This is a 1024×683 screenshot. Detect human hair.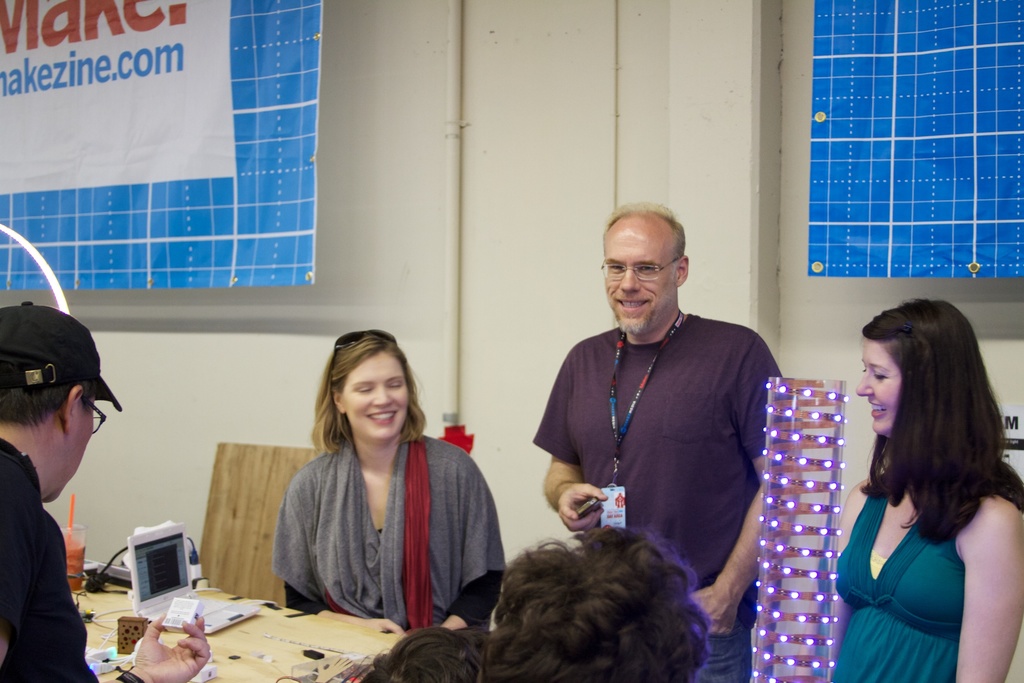
region(483, 525, 712, 682).
